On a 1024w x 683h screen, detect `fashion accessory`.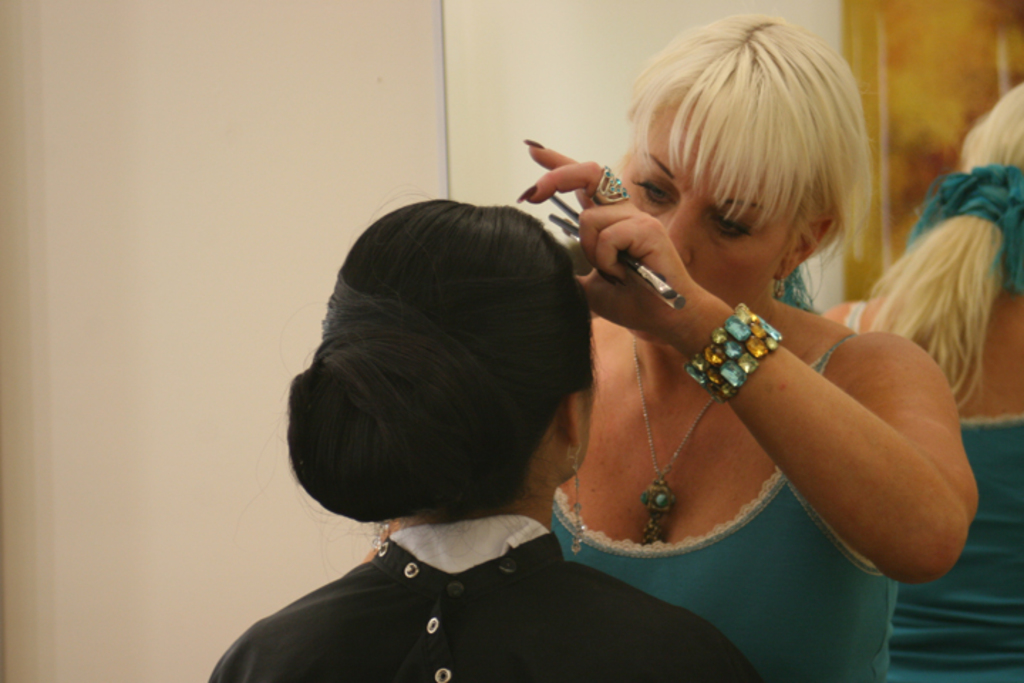
BBox(910, 161, 1023, 295).
